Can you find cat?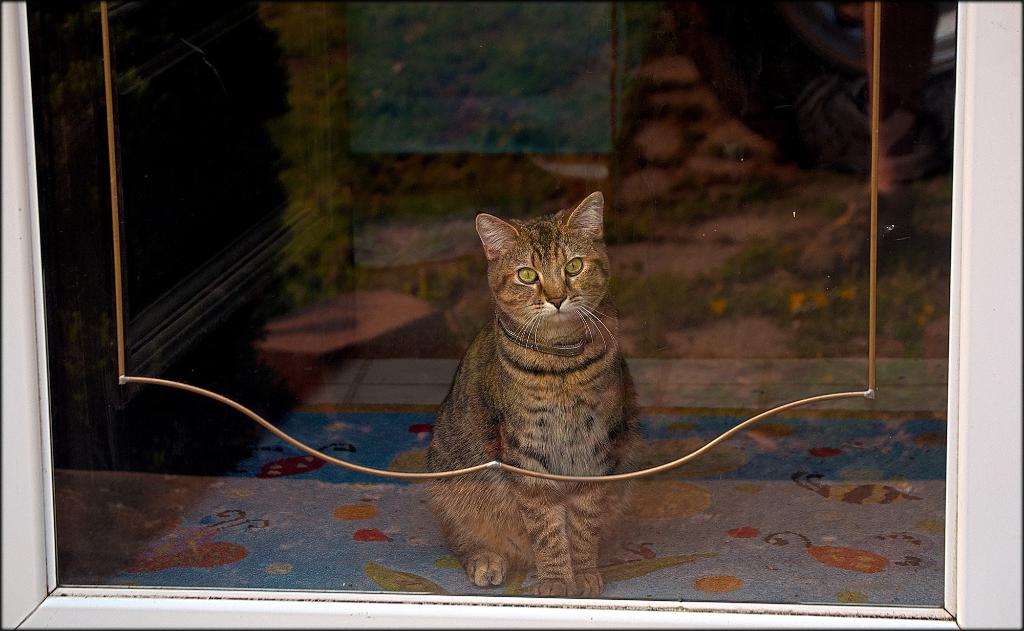
Yes, bounding box: detection(417, 185, 644, 601).
